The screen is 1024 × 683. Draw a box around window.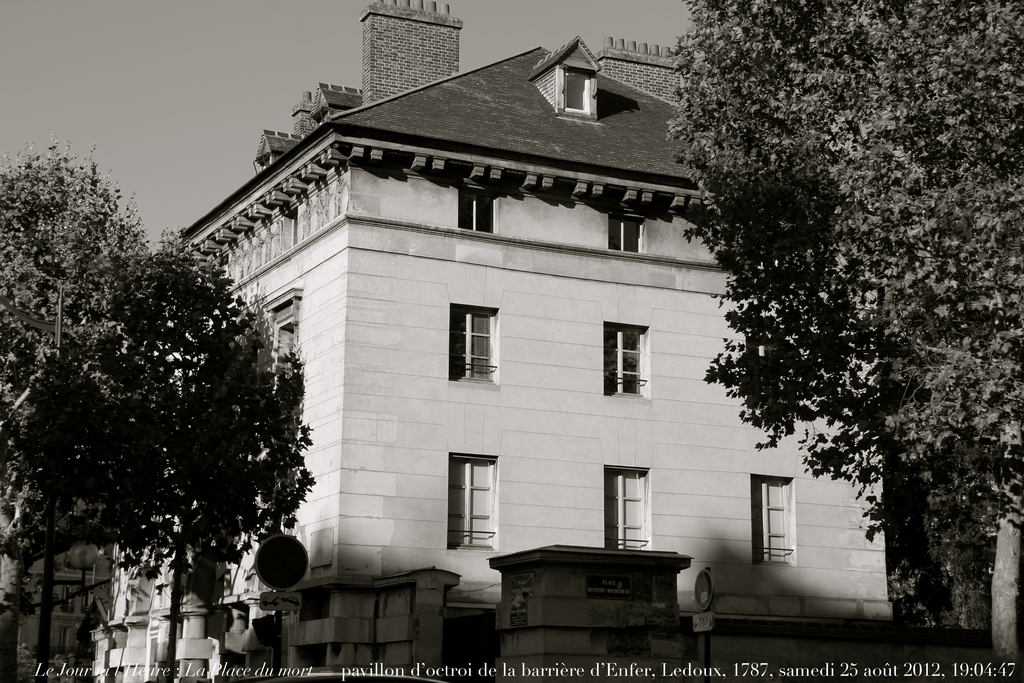
(left=603, top=464, right=652, bottom=552).
